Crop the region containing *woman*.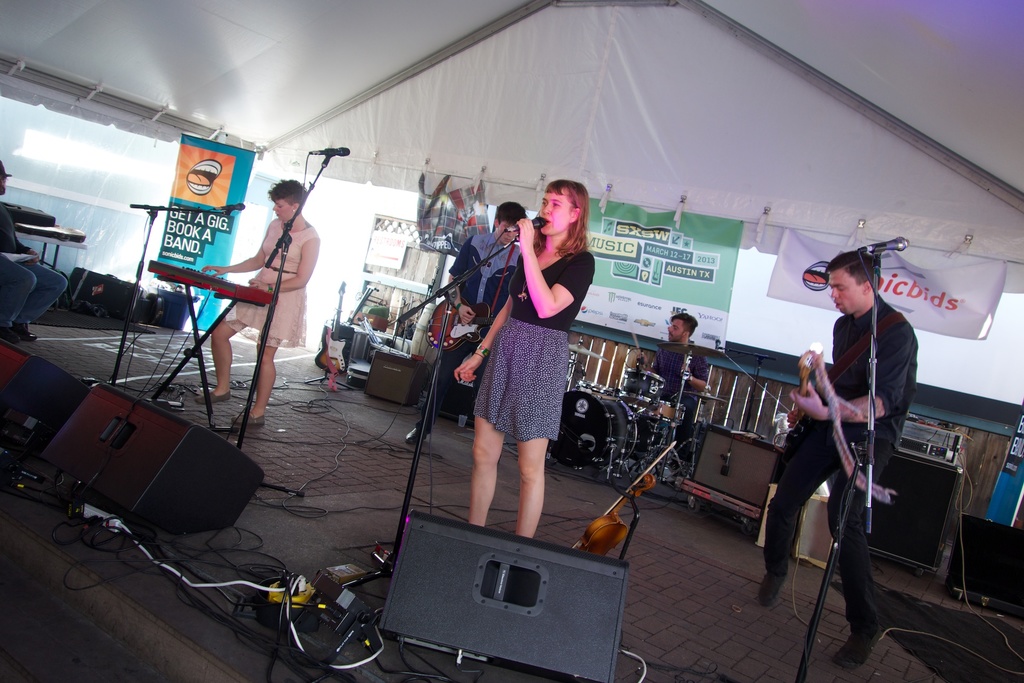
Crop region: l=197, t=176, r=319, b=426.
